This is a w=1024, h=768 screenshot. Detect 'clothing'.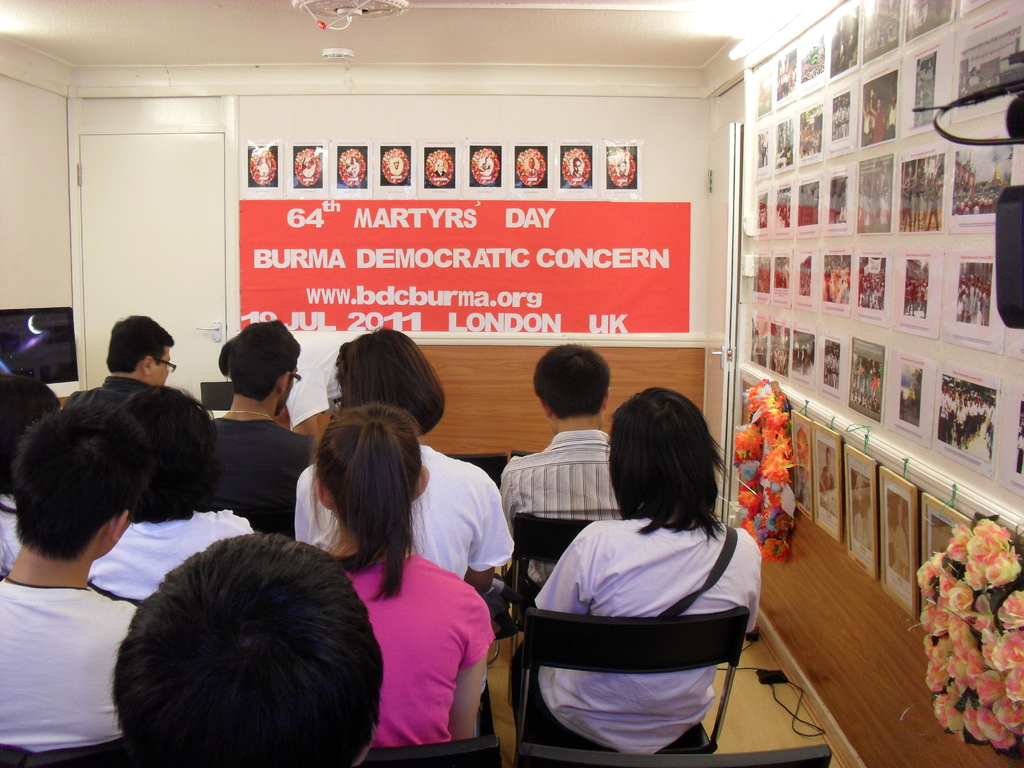
(779,143,796,164).
